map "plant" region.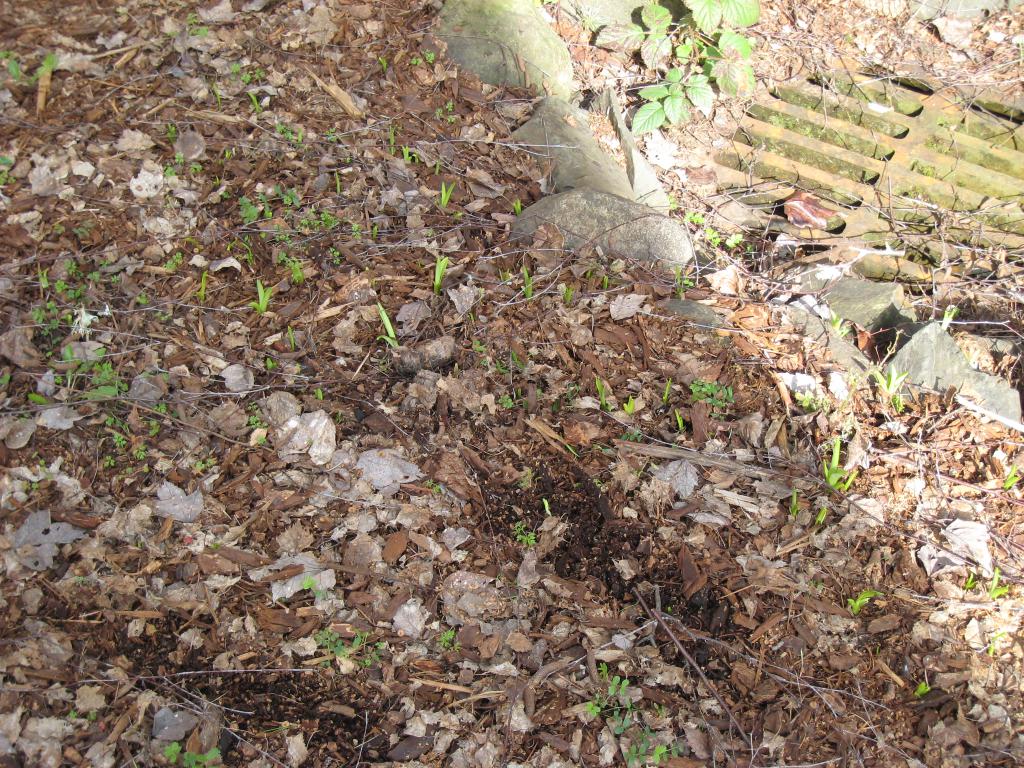
Mapped to 822 316 847 338.
